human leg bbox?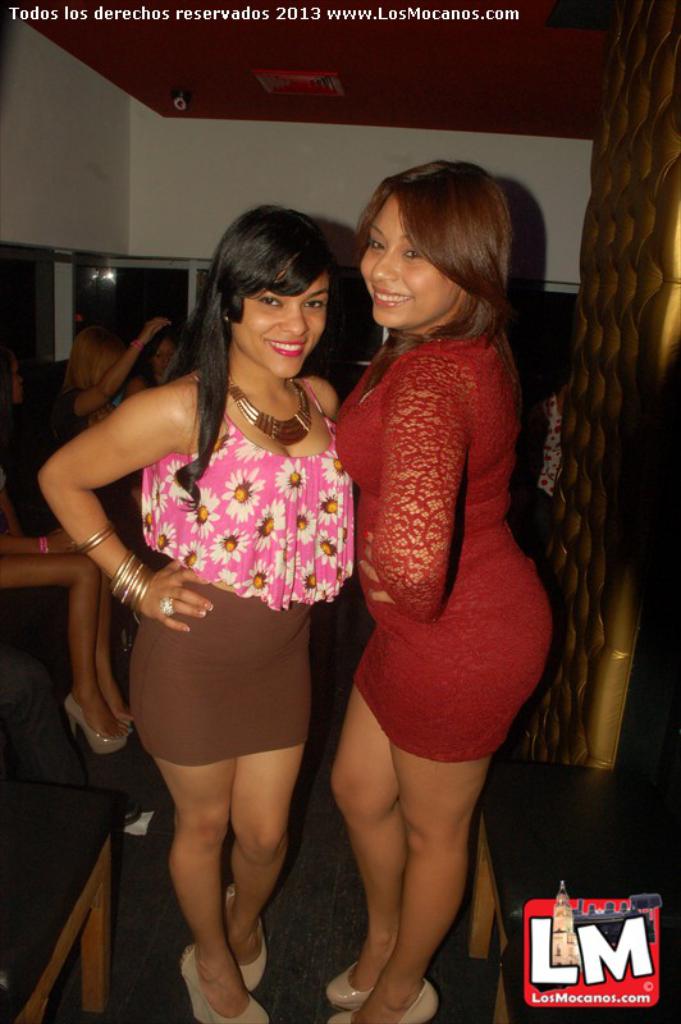
bbox=[347, 593, 557, 1023]
